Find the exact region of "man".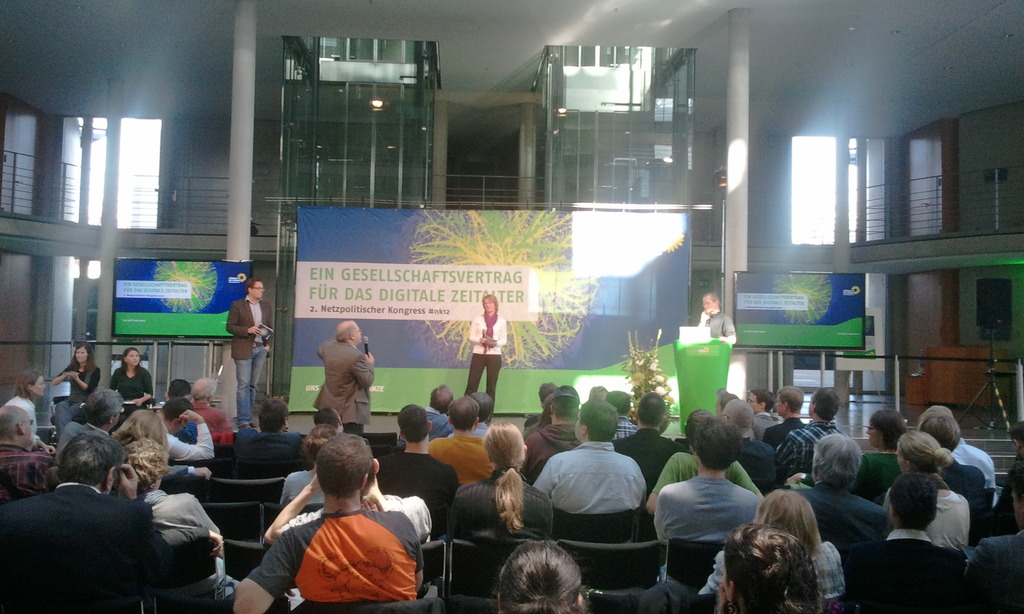
Exact region: region(159, 391, 219, 460).
